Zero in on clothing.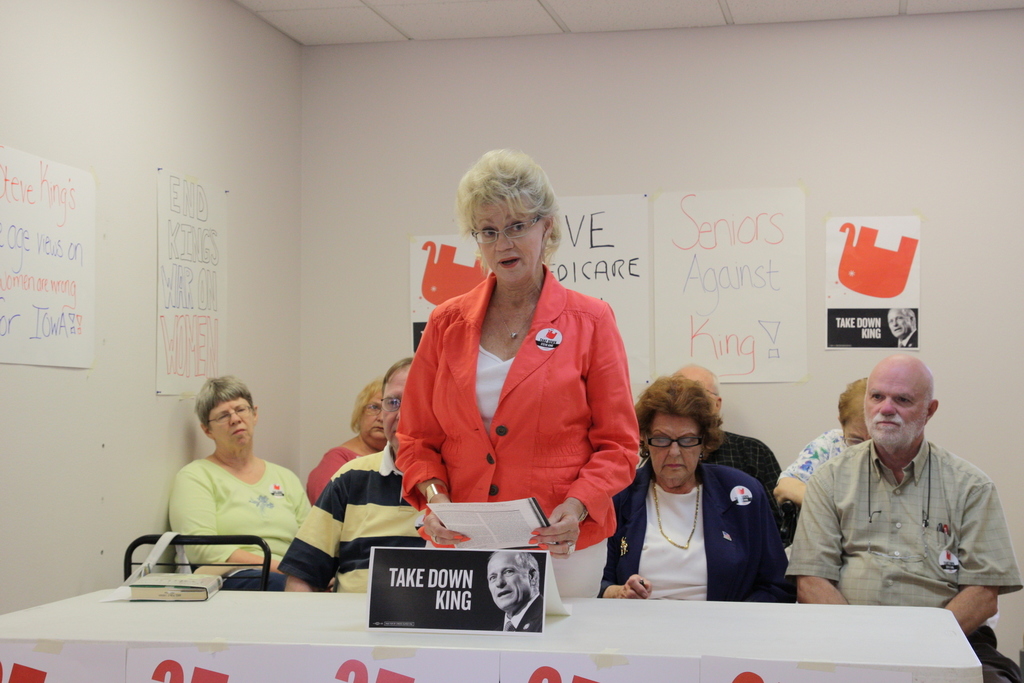
Zeroed in: bbox=[304, 445, 366, 504].
